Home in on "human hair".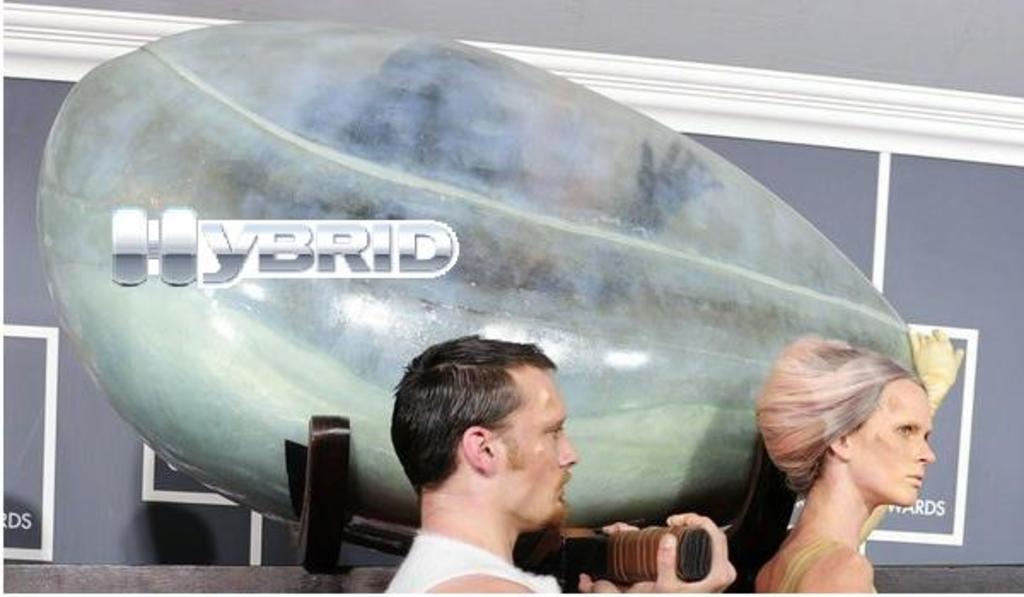
Homed in at [749, 327, 932, 491].
